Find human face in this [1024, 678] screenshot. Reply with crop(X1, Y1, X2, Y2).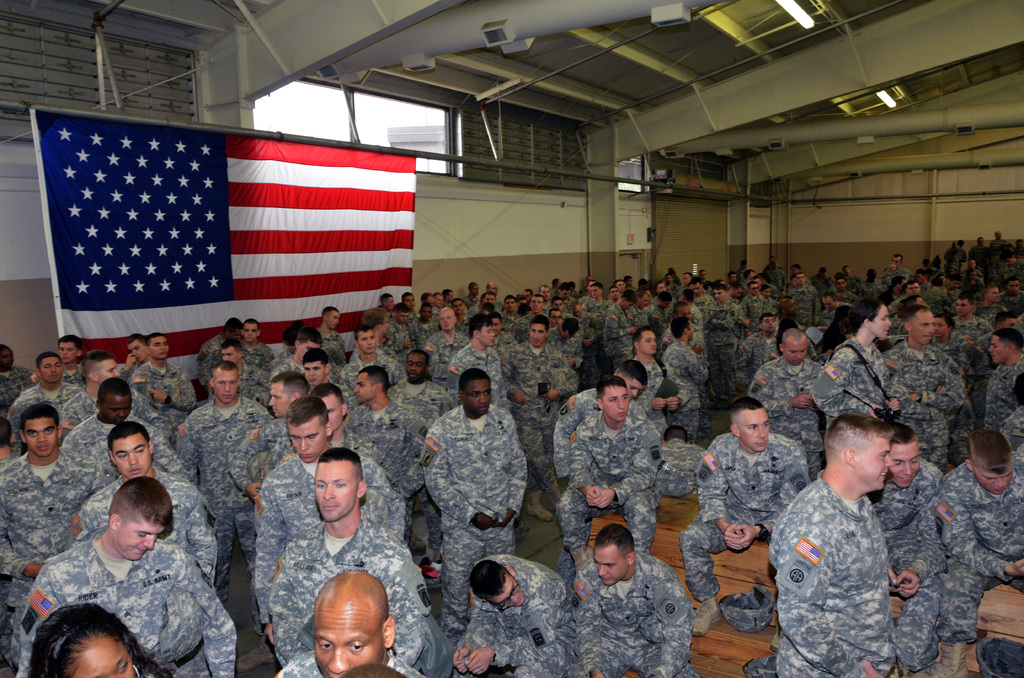
crop(421, 305, 431, 319).
